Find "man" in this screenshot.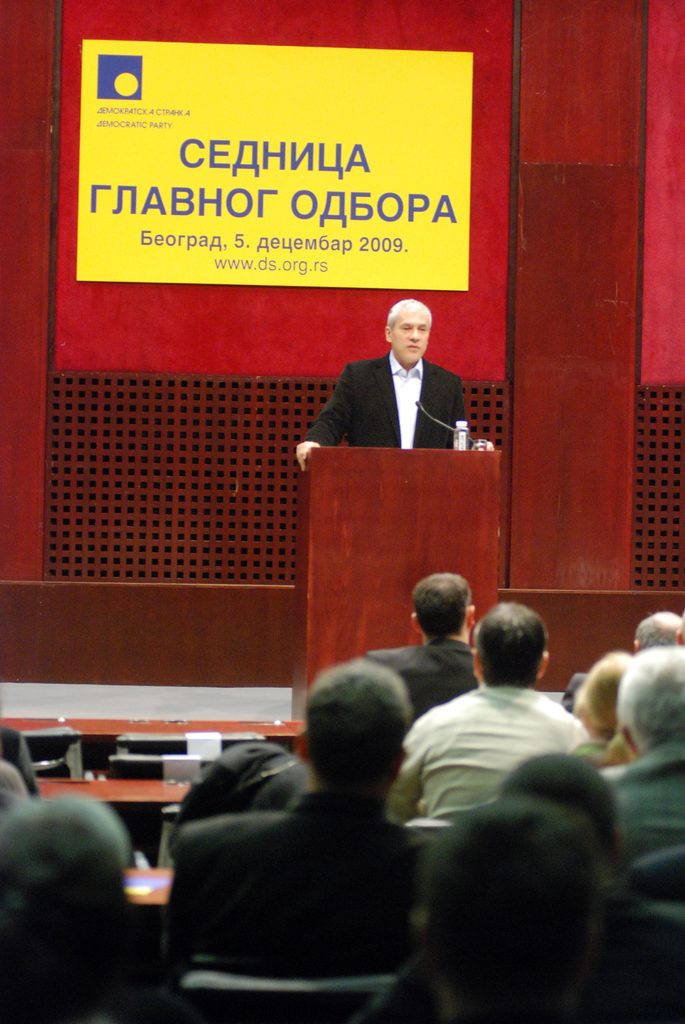
The bounding box for "man" is 294:297:468:472.
